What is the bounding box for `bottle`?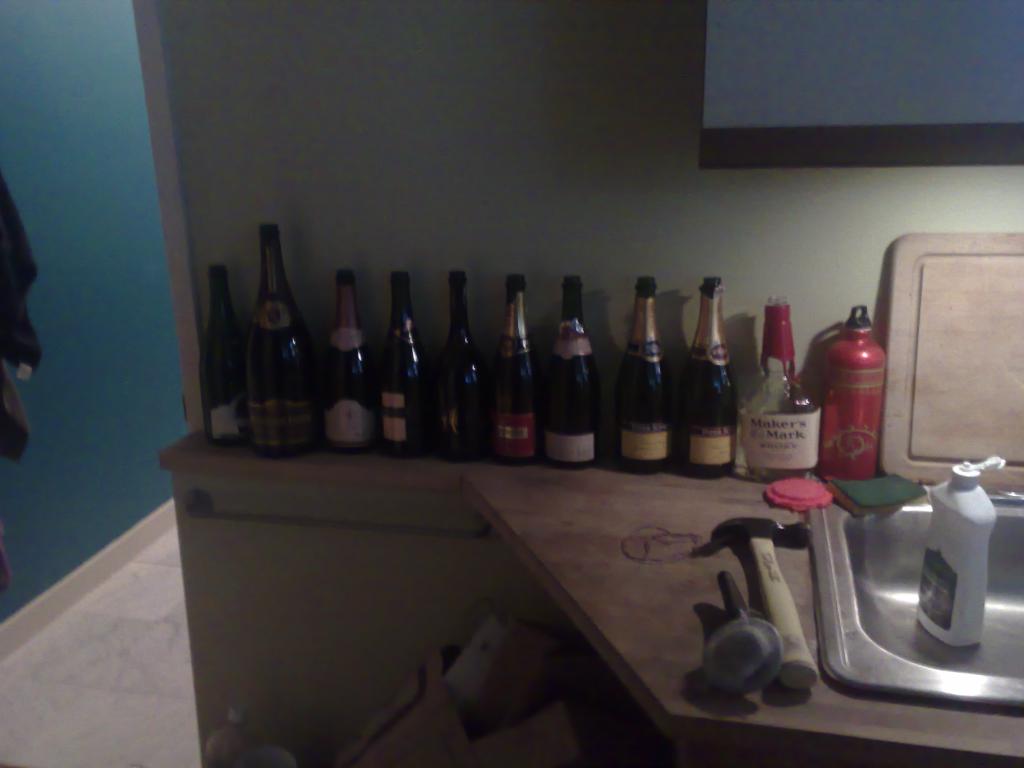
detection(251, 223, 316, 458).
